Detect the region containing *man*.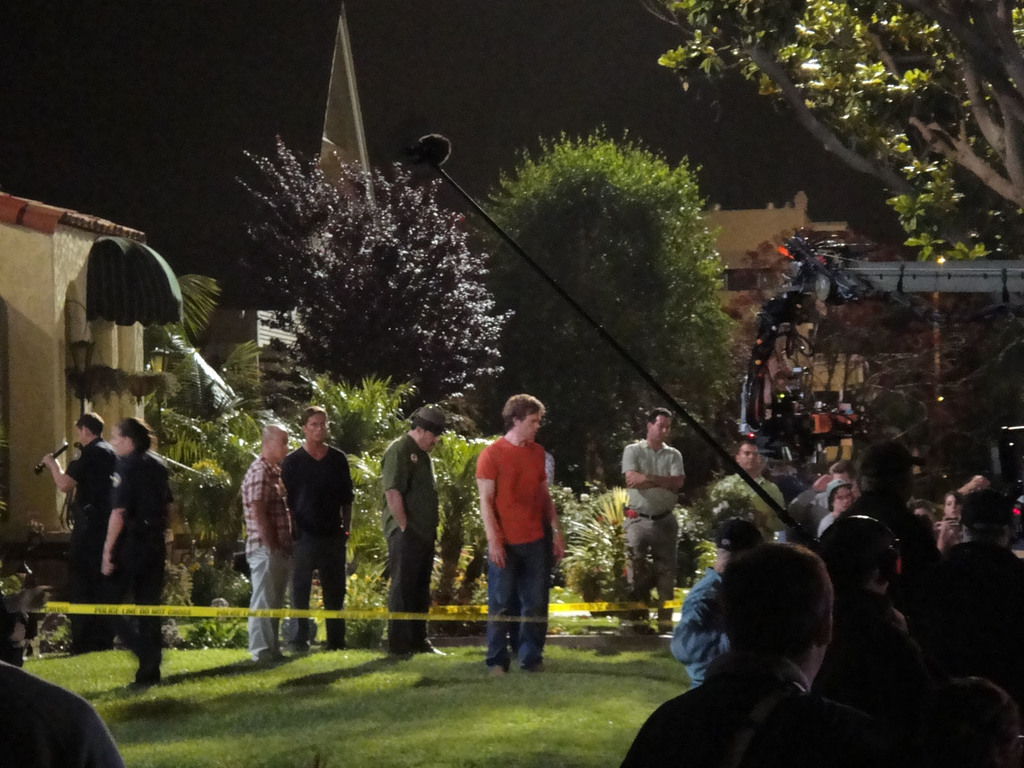
locate(280, 406, 358, 648).
